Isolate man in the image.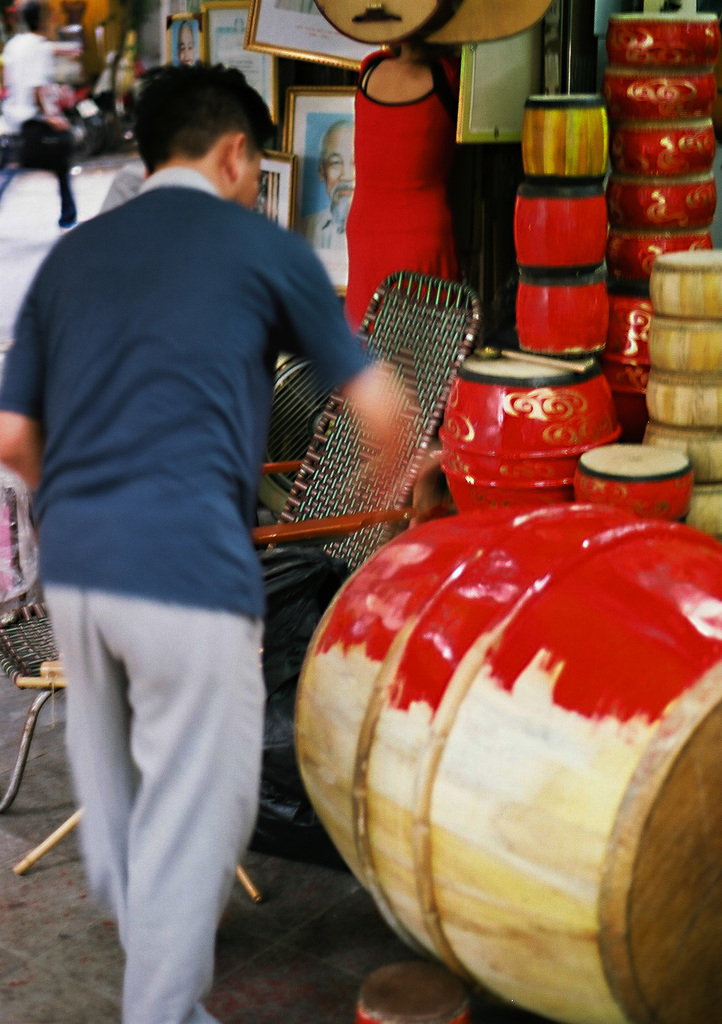
Isolated region: 292, 120, 350, 253.
